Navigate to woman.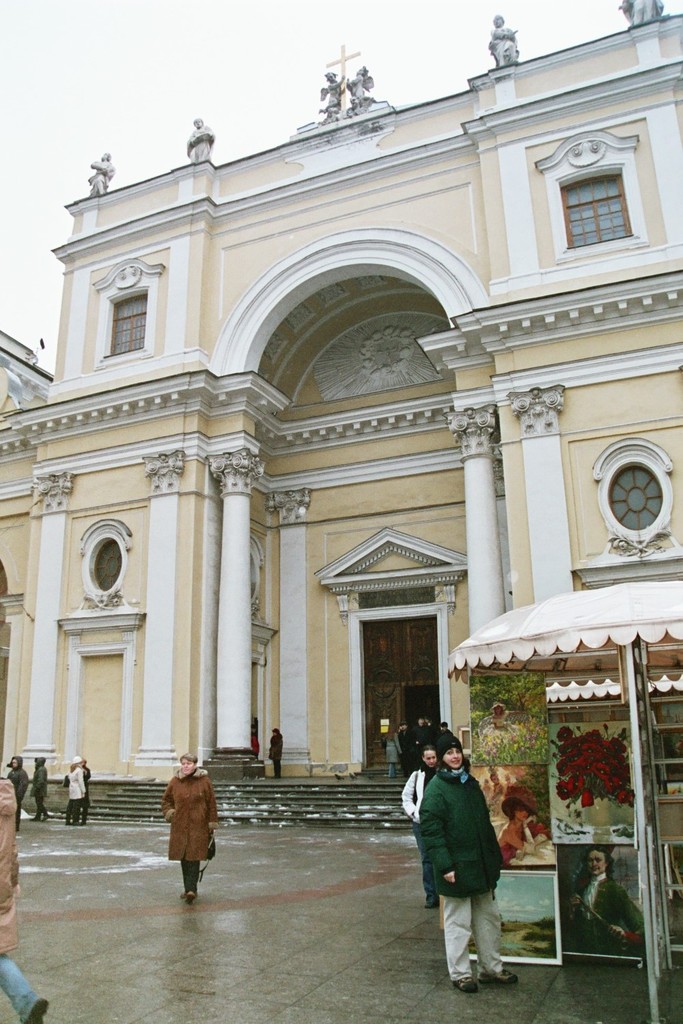
Navigation target: [x1=559, y1=842, x2=645, y2=953].
